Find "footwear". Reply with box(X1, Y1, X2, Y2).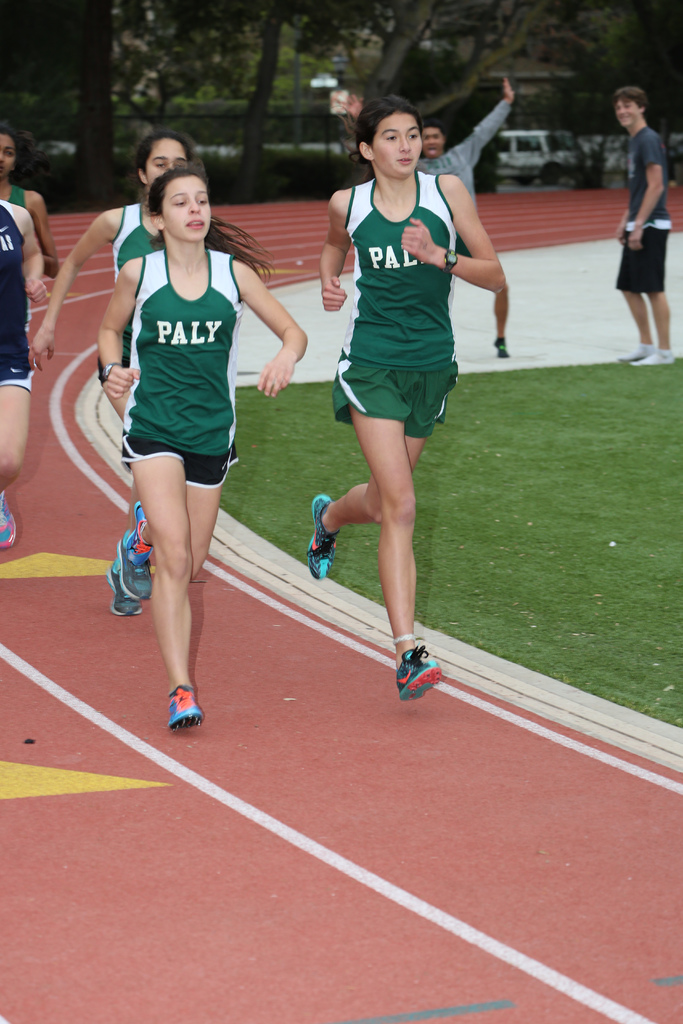
box(297, 485, 343, 585).
